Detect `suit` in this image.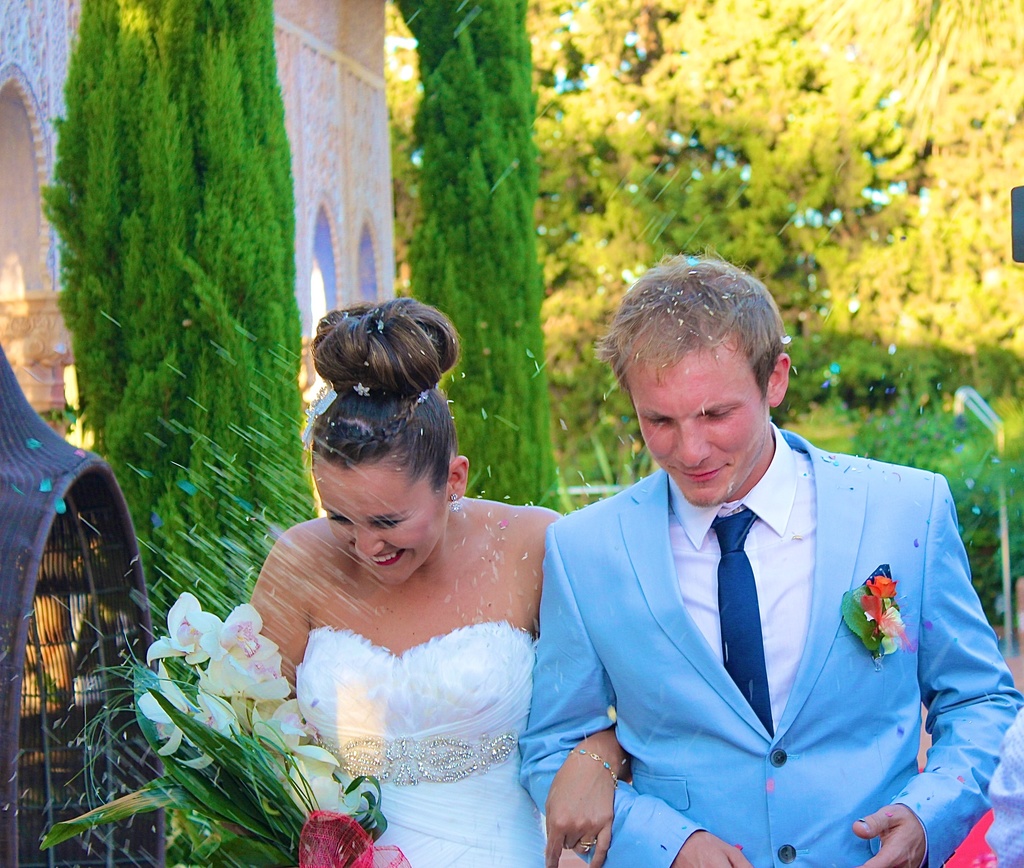
Detection: Rect(509, 346, 1007, 853).
